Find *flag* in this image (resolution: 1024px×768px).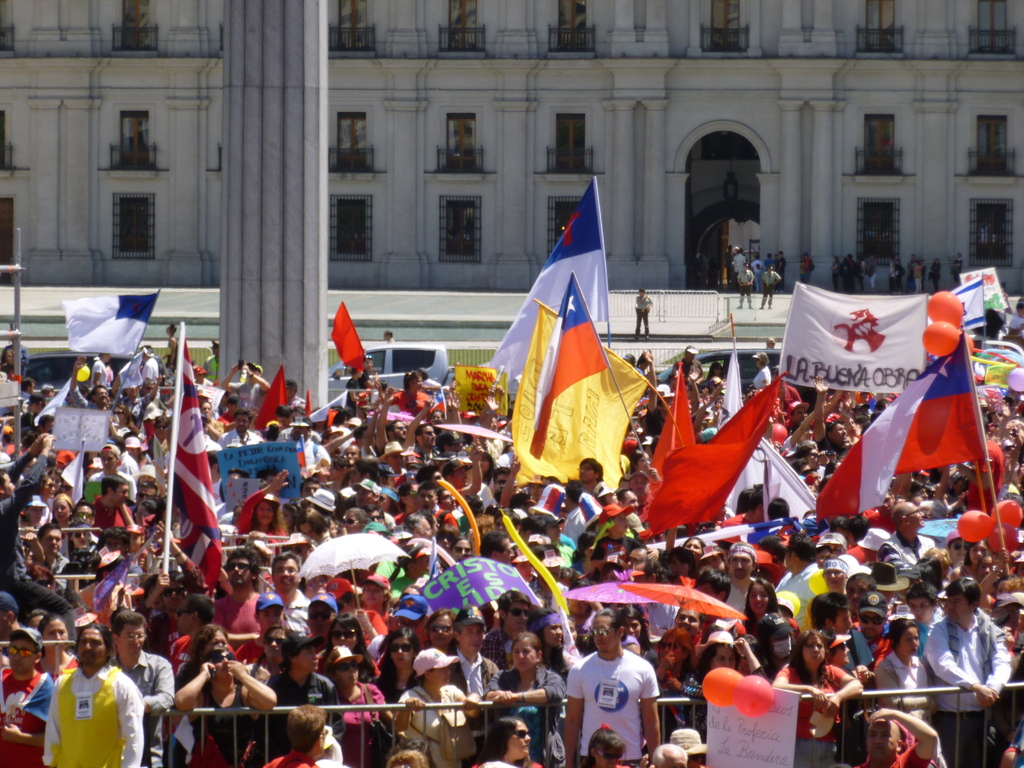
{"left": 435, "top": 508, "right": 472, "bottom": 549}.
